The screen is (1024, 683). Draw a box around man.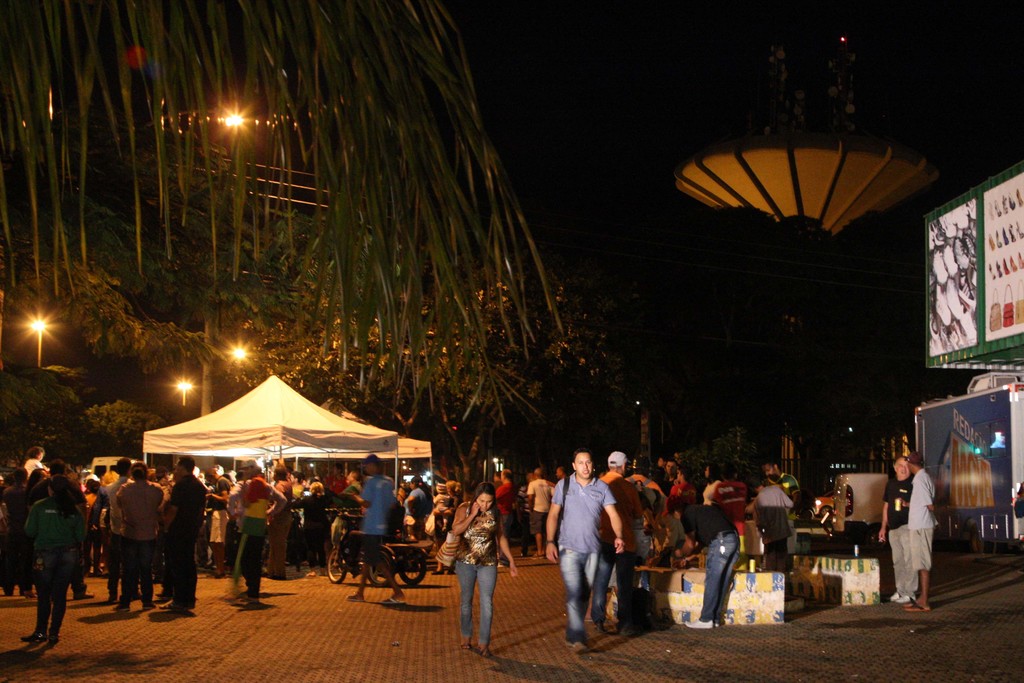
[x1=482, y1=468, x2=513, y2=570].
